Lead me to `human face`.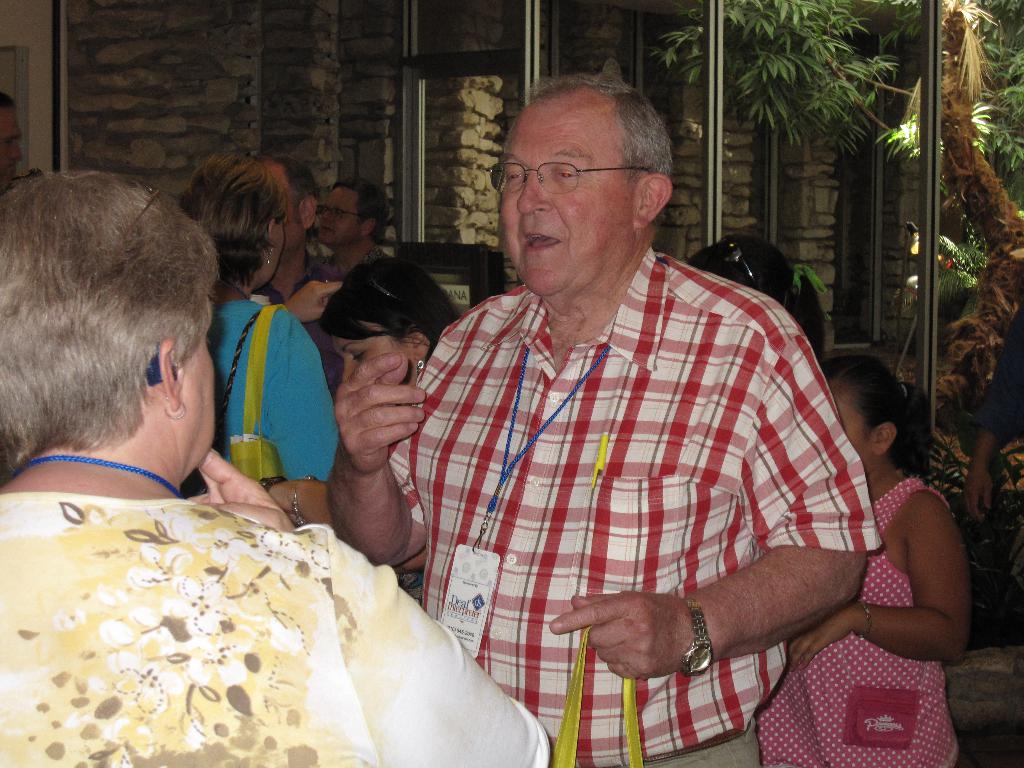
Lead to rect(330, 322, 416, 387).
